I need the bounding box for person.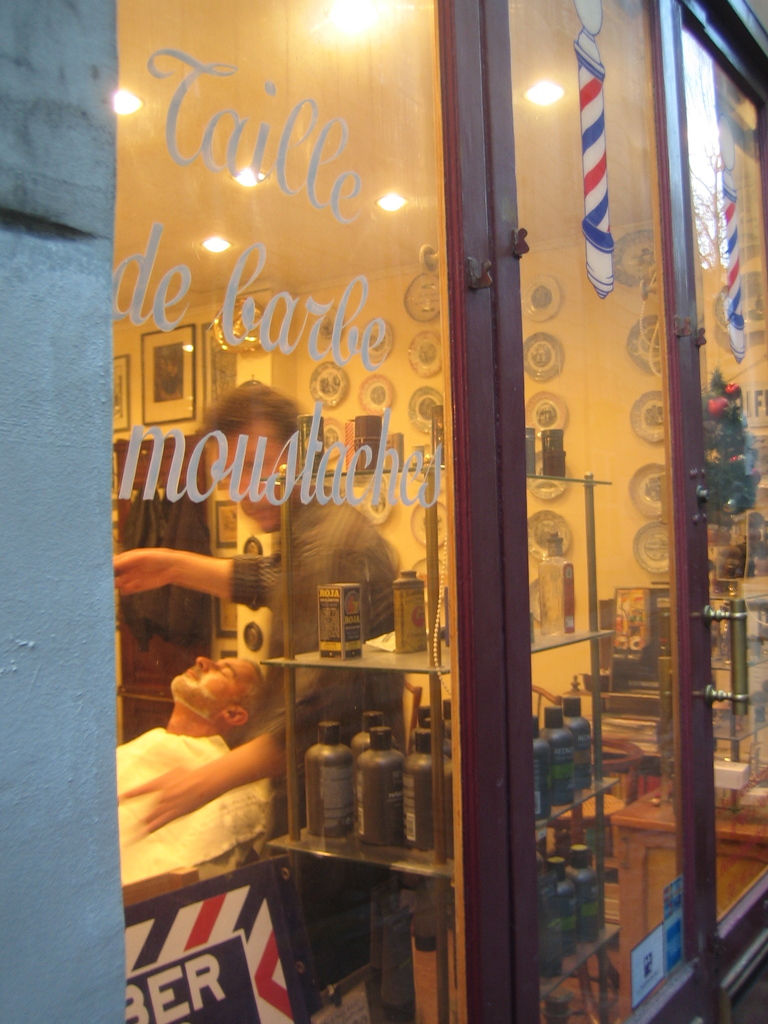
Here it is: 104,652,279,900.
